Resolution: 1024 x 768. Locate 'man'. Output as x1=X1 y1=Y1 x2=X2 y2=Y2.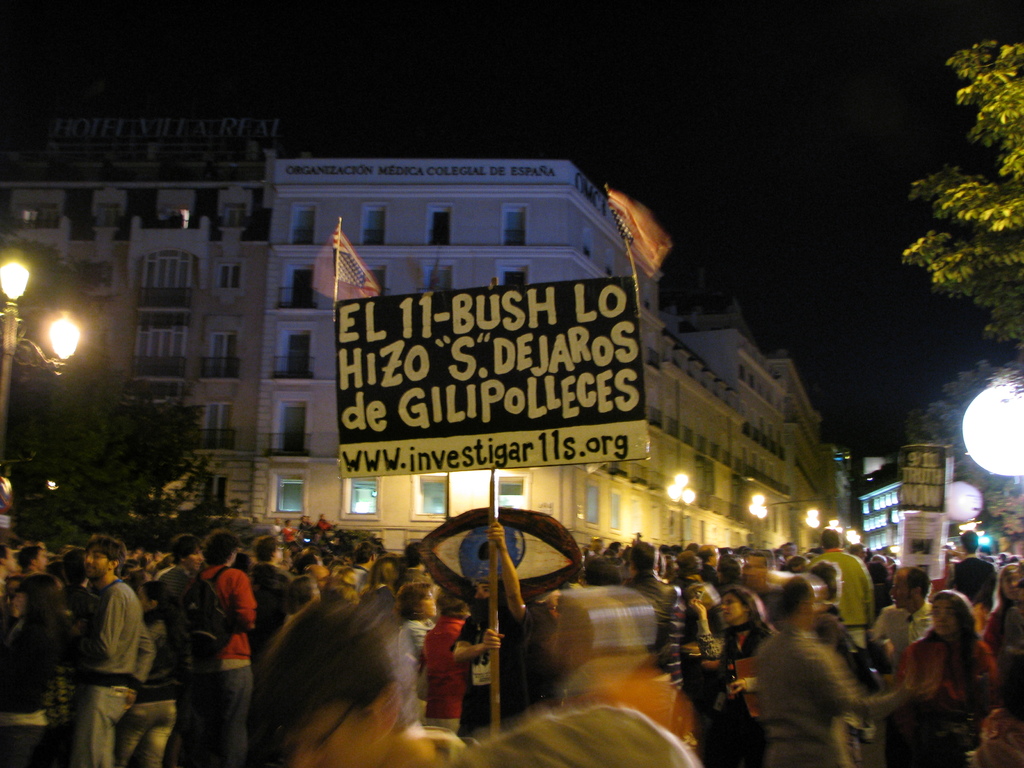
x1=952 y1=531 x2=1002 y2=614.
